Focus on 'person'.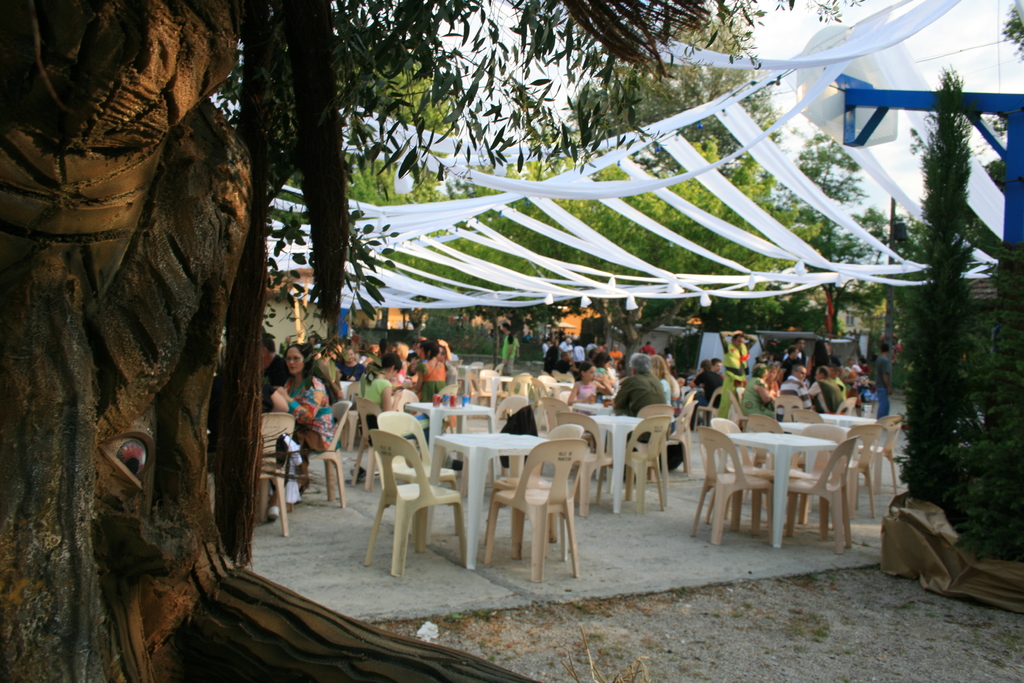
Focused at rect(566, 361, 612, 406).
